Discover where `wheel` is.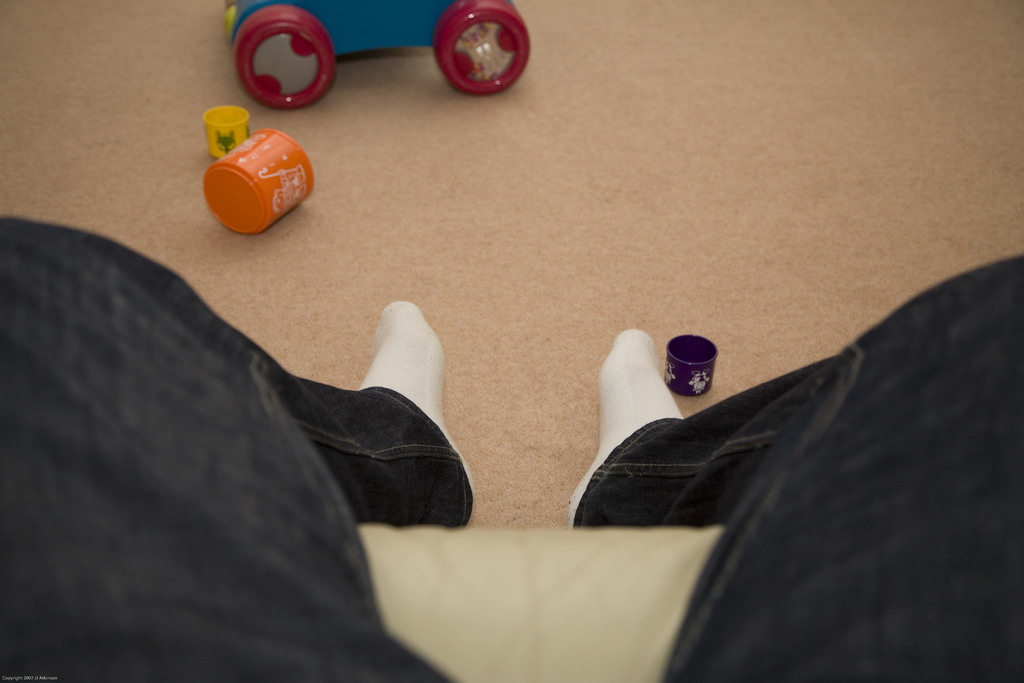
Discovered at l=430, t=0, r=529, b=96.
